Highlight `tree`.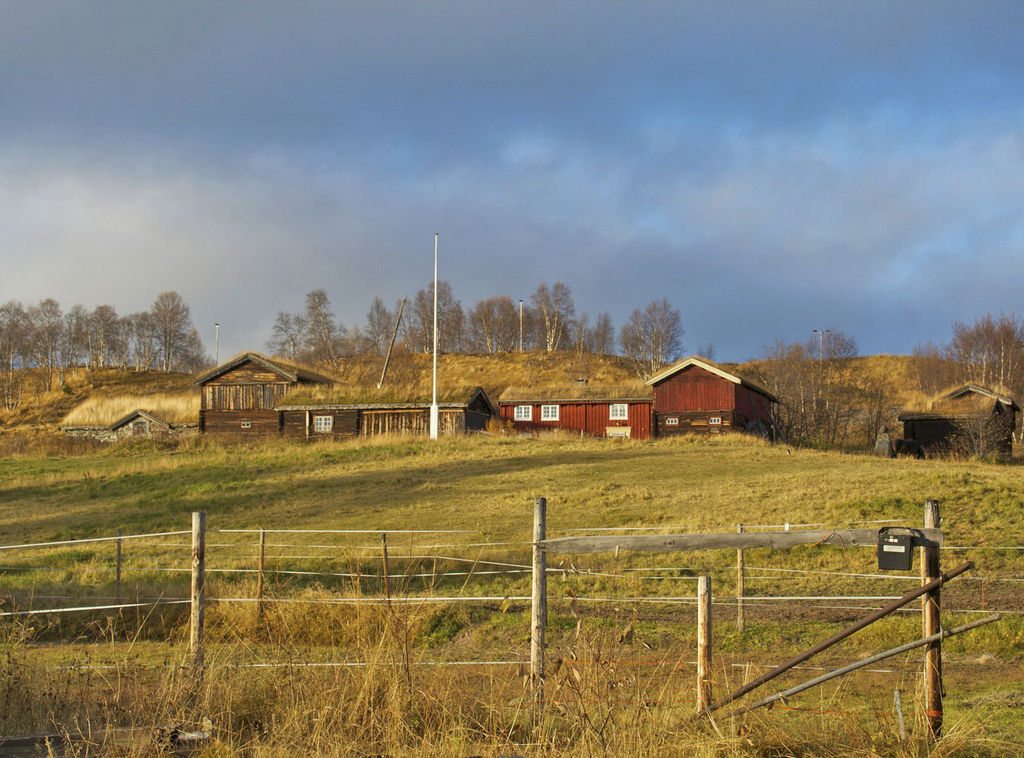
Highlighted region: l=576, t=308, r=622, b=358.
